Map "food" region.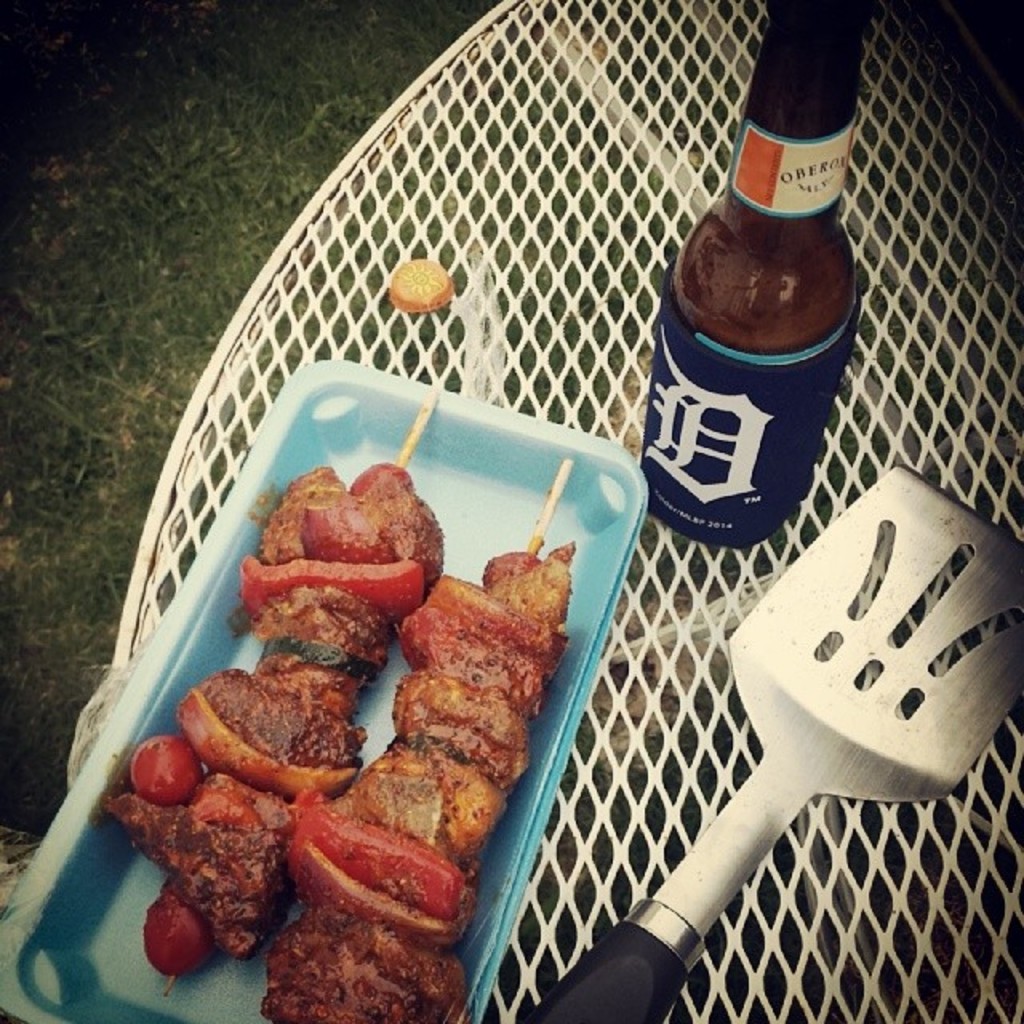
Mapped to 226:536:584:1022.
